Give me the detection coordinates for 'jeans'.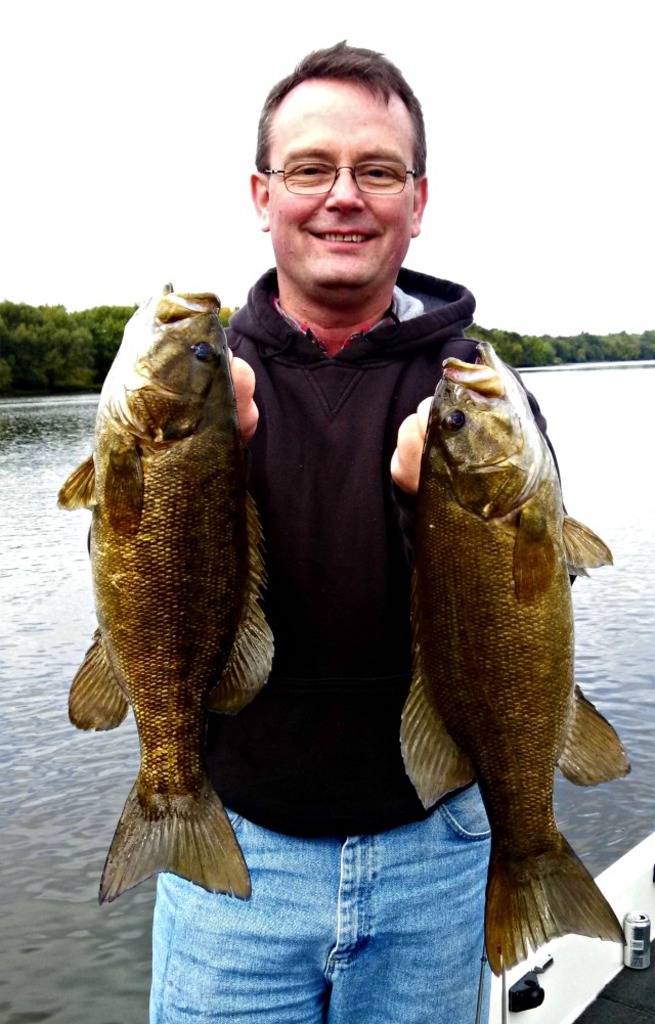
<bbox>138, 795, 525, 1022</bbox>.
